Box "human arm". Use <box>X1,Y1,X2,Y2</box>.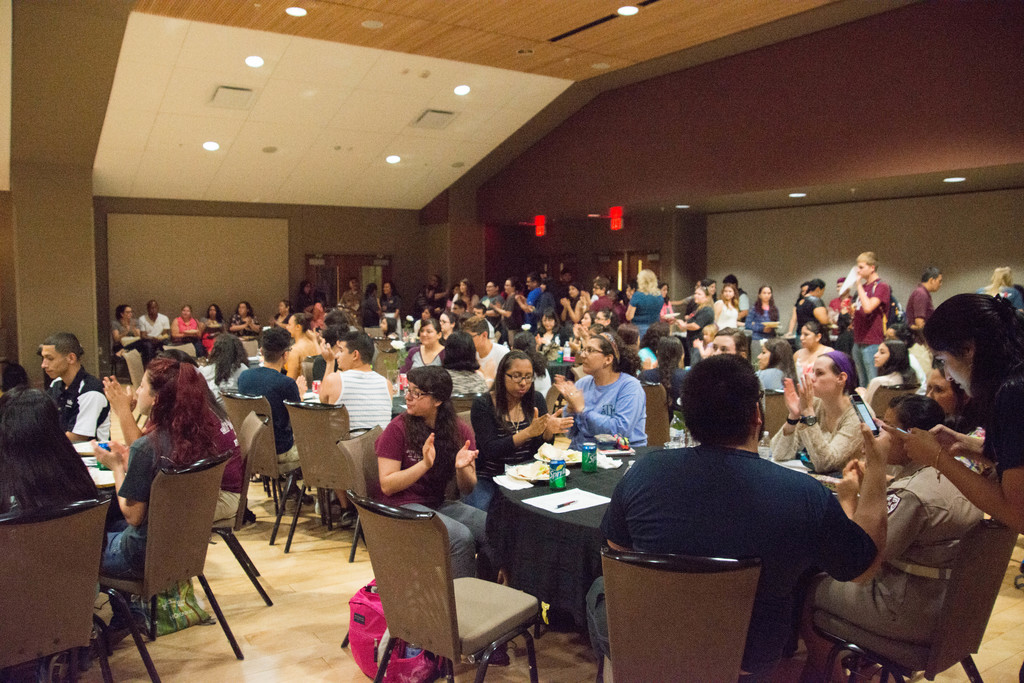
<box>772,380,804,448</box>.
